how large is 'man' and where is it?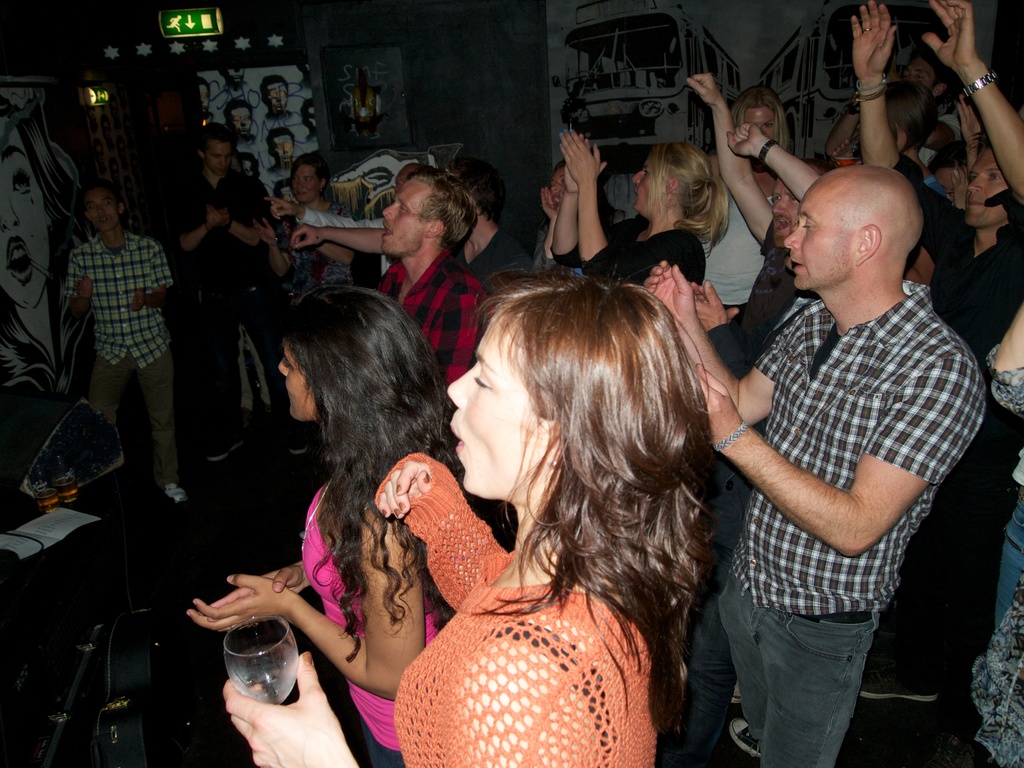
Bounding box: select_region(642, 163, 985, 767).
